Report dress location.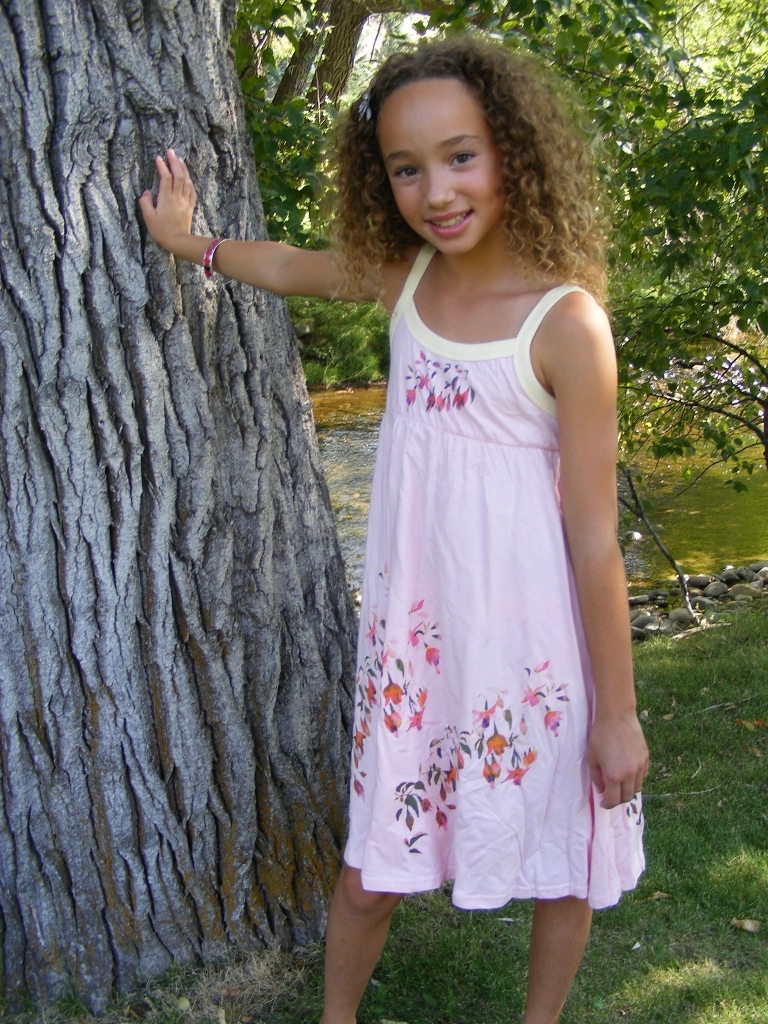
Report: select_region(346, 238, 649, 914).
